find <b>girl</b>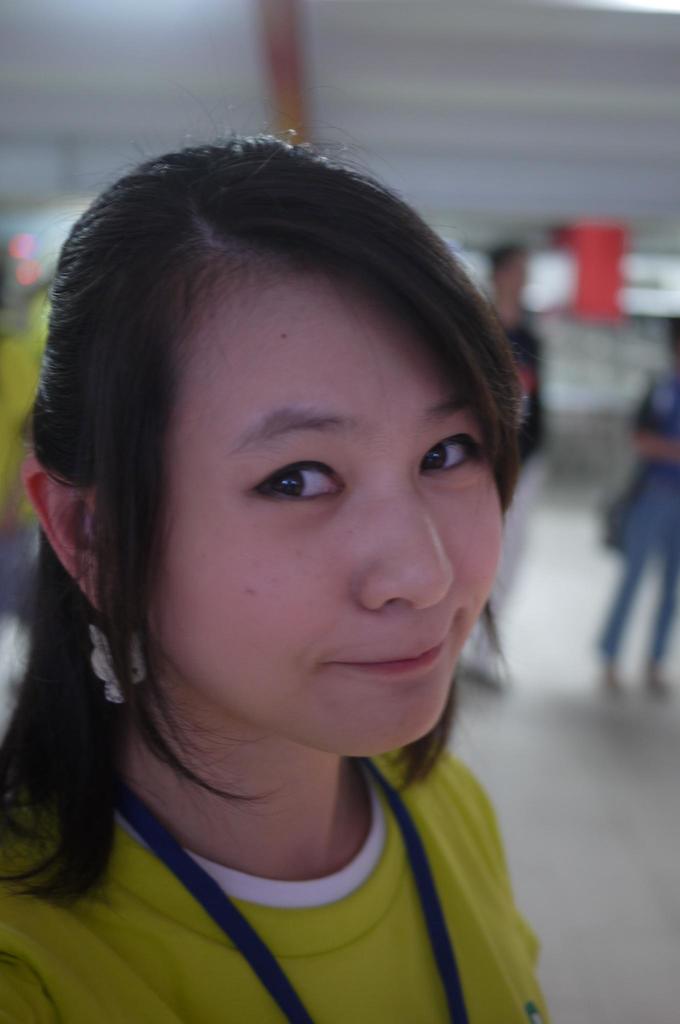
bbox(0, 130, 555, 1022)
